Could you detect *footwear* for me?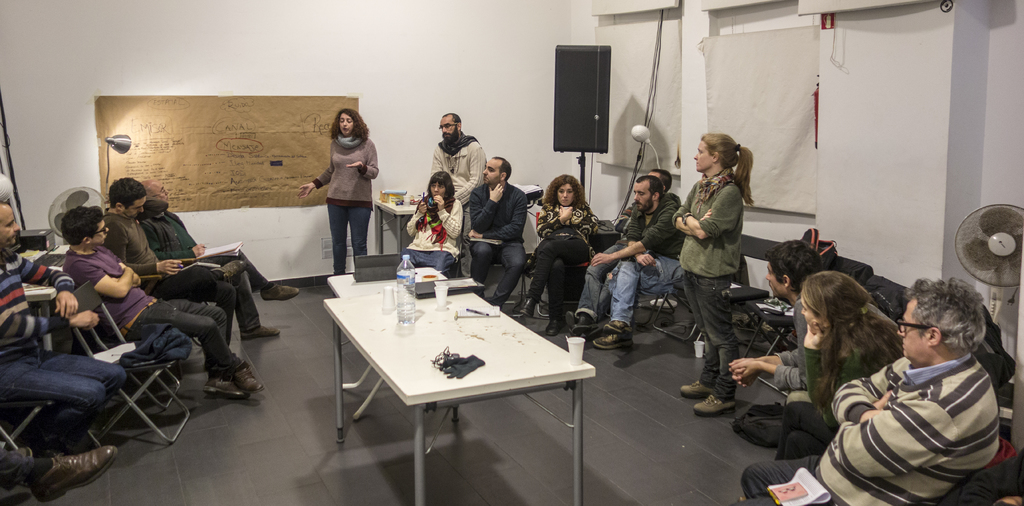
Detection result: [228,358,268,394].
